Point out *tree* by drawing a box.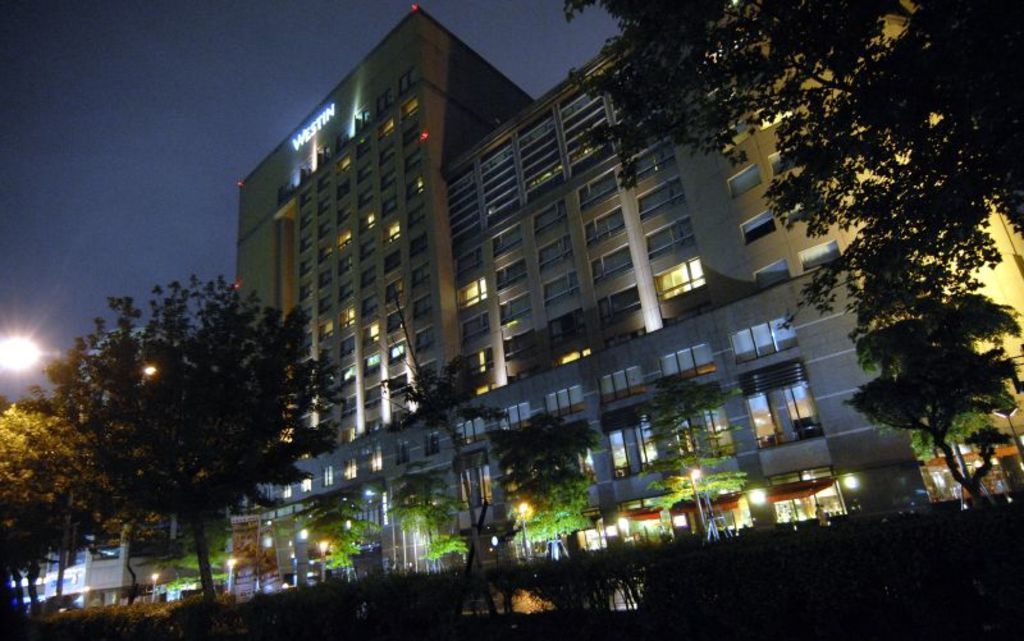
{"left": 292, "top": 514, "right": 384, "bottom": 582}.
